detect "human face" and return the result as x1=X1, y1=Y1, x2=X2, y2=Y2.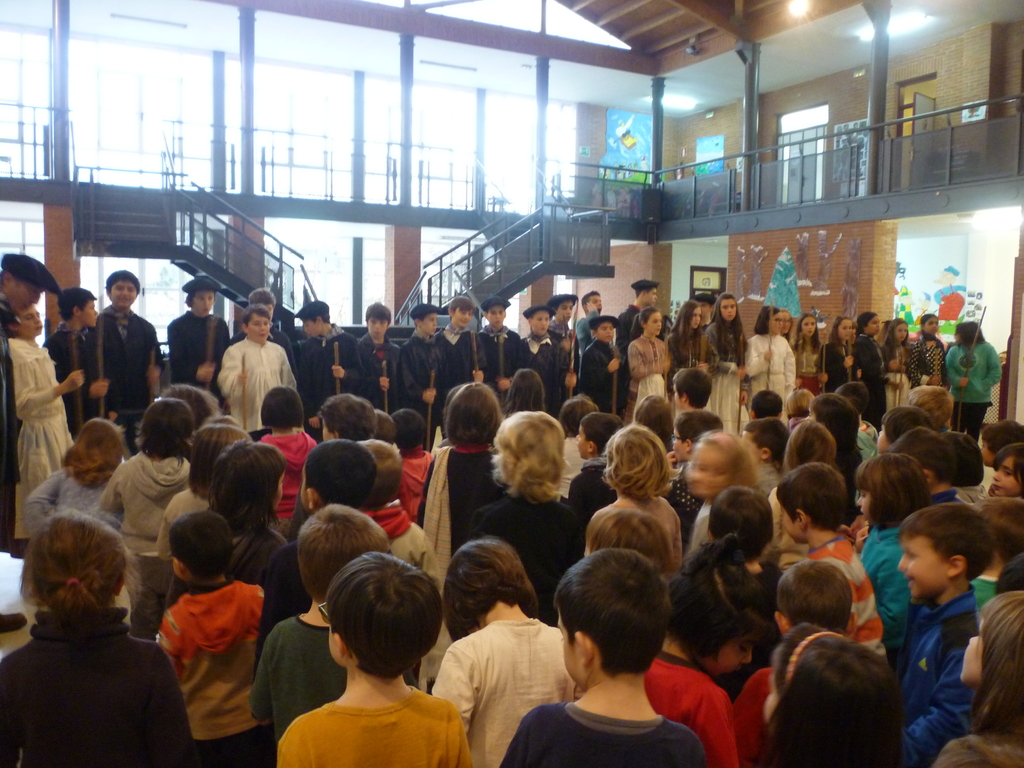
x1=598, y1=320, x2=611, y2=340.
